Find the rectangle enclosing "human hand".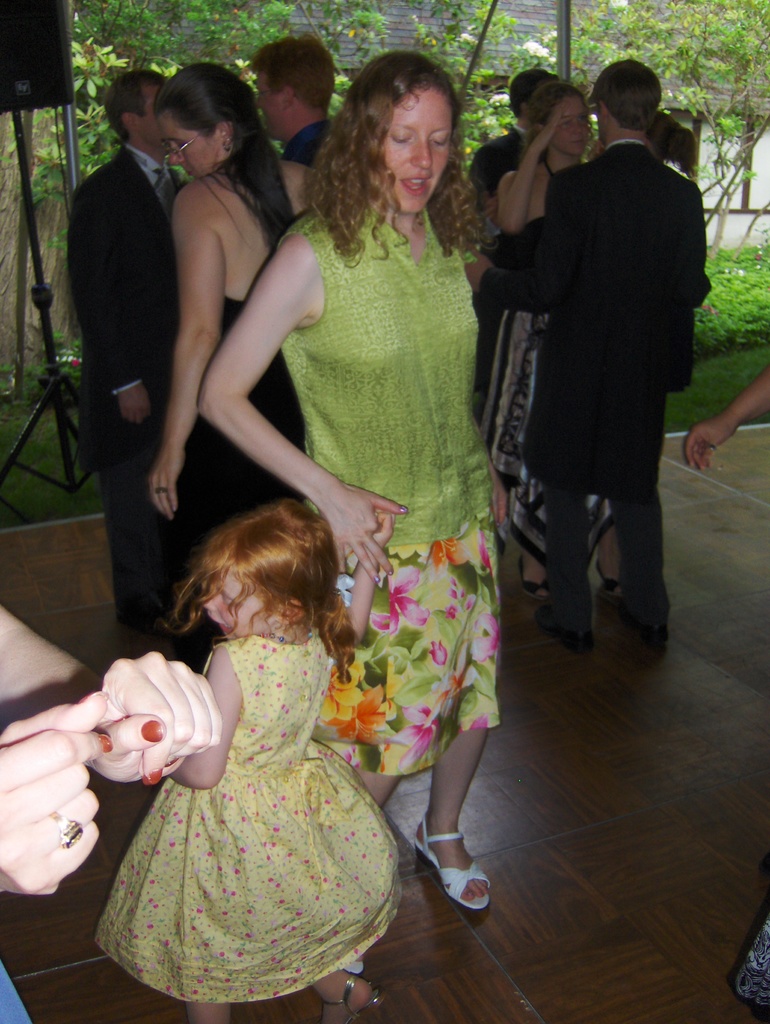
box=[534, 106, 565, 152].
